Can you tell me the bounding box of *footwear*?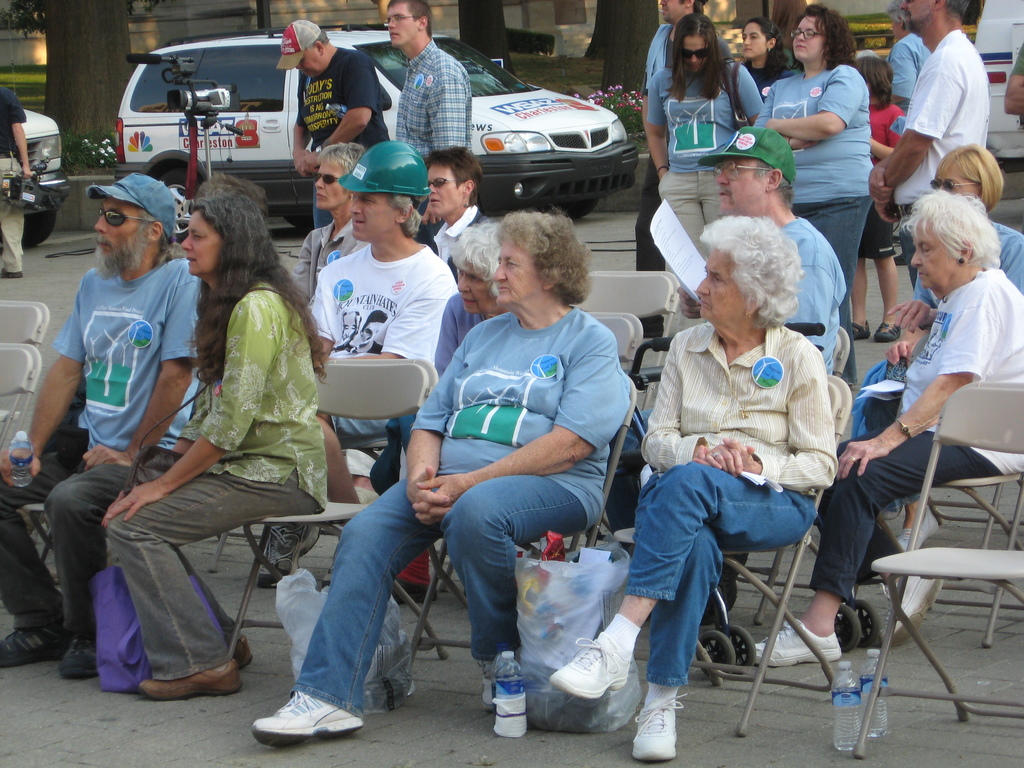
region(636, 688, 690, 764).
